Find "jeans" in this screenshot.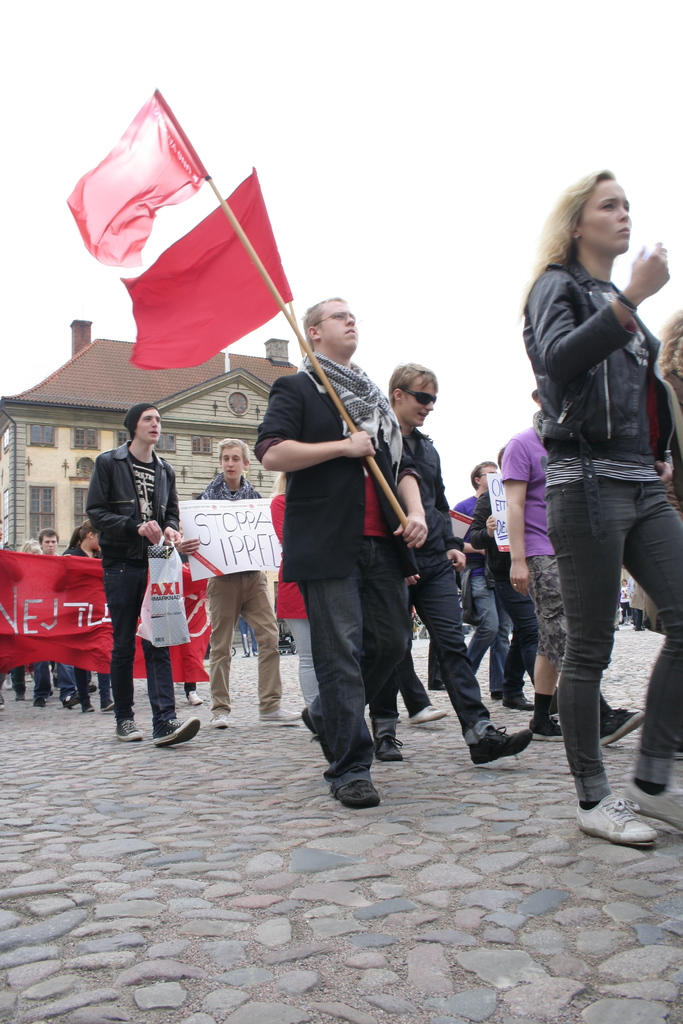
The bounding box for "jeans" is 470/587/511/692.
